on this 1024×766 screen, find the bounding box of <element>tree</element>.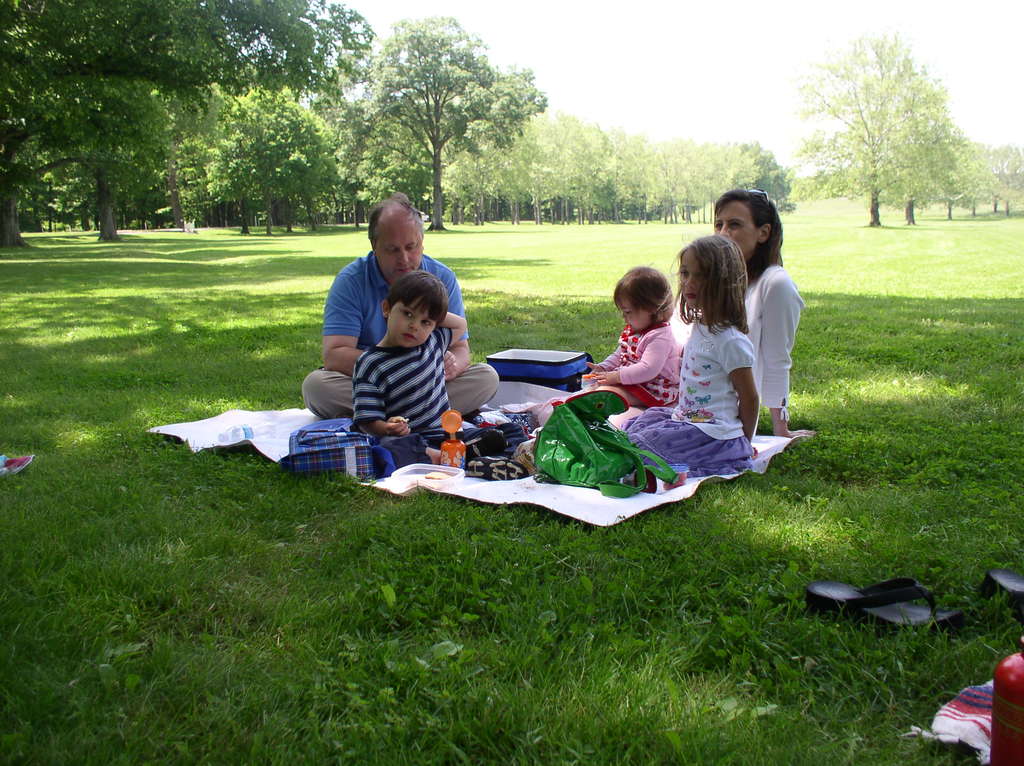
Bounding box: l=797, t=30, r=913, b=223.
